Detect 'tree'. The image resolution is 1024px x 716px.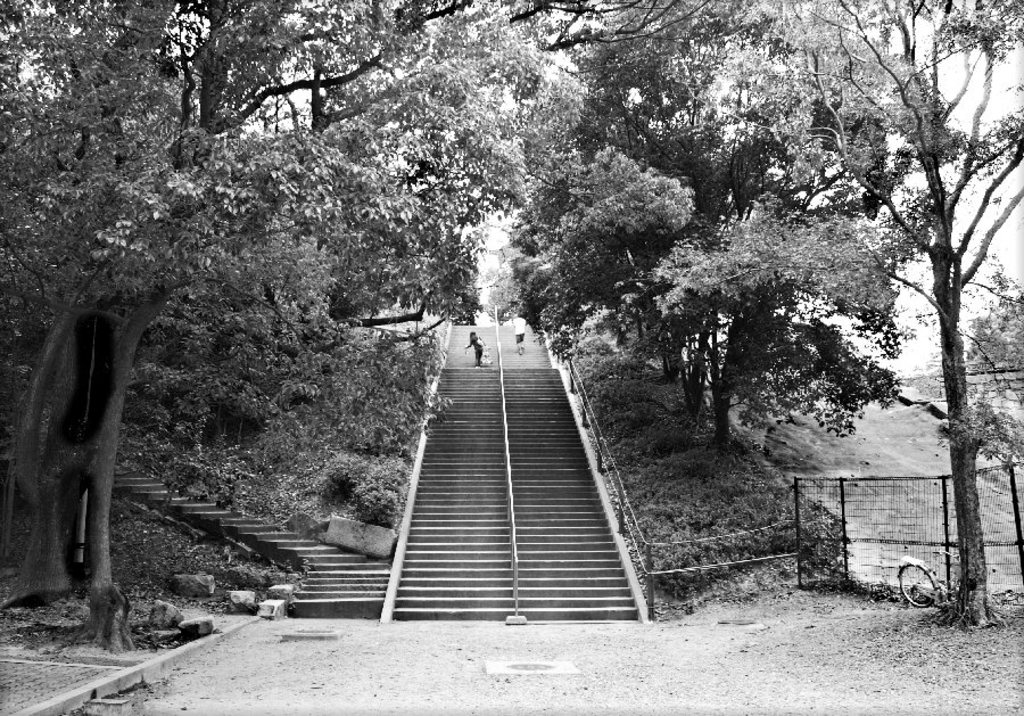
rect(935, 242, 1023, 370).
